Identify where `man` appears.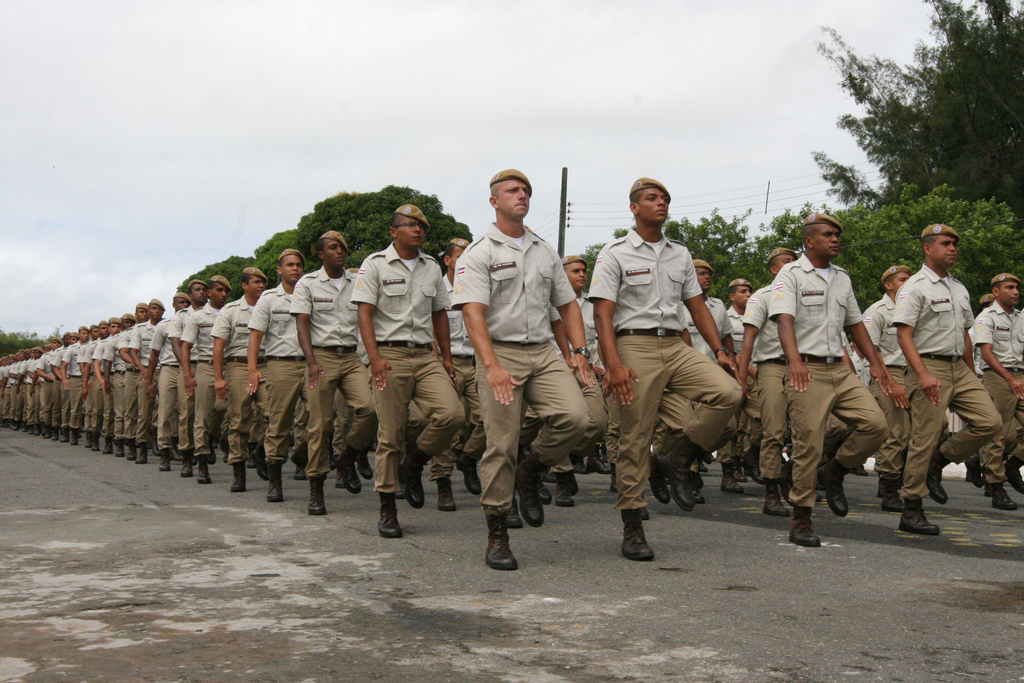
Appears at l=860, t=265, r=909, b=513.
